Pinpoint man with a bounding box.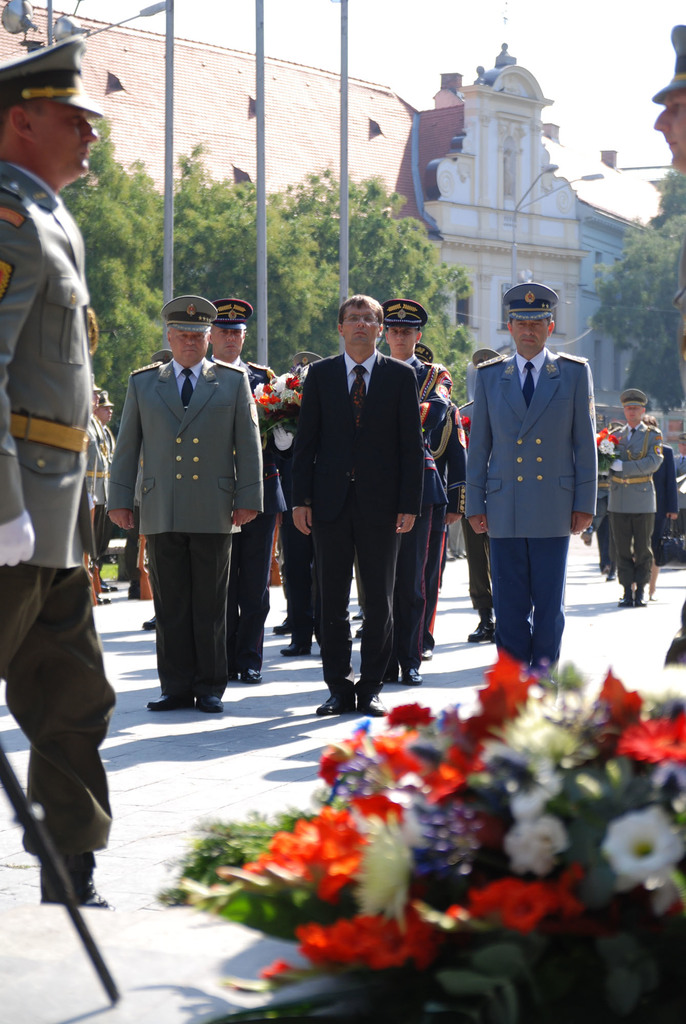
(95,282,276,740).
